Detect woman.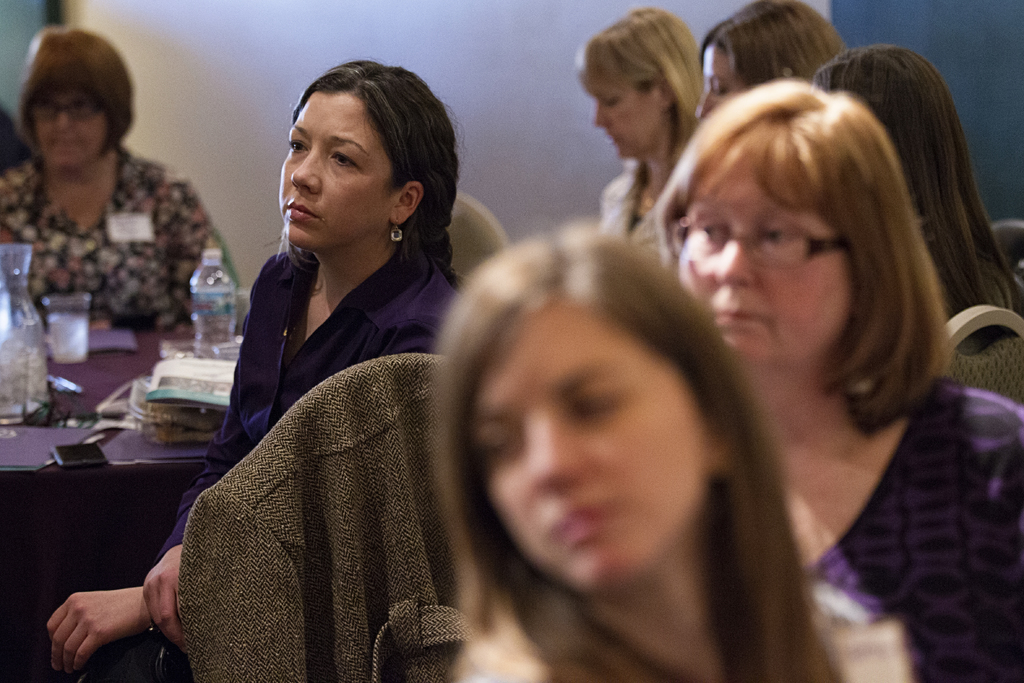
Detected at locate(0, 24, 235, 351).
